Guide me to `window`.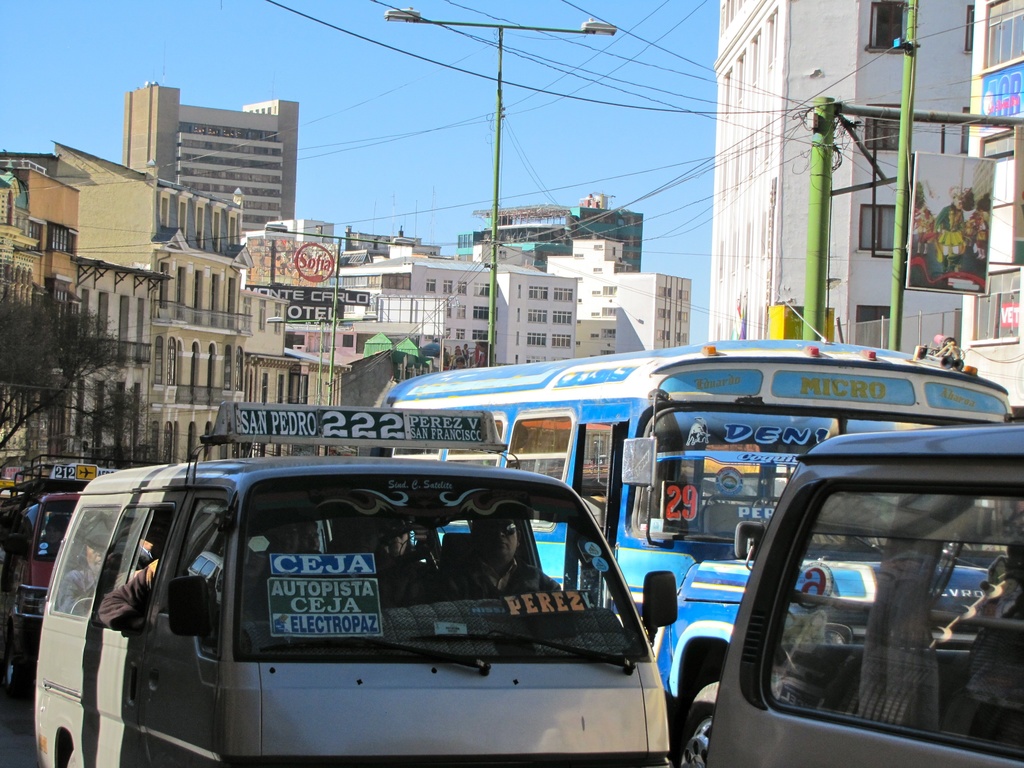
Guidance: bbox(591, 287, 603, 294).
